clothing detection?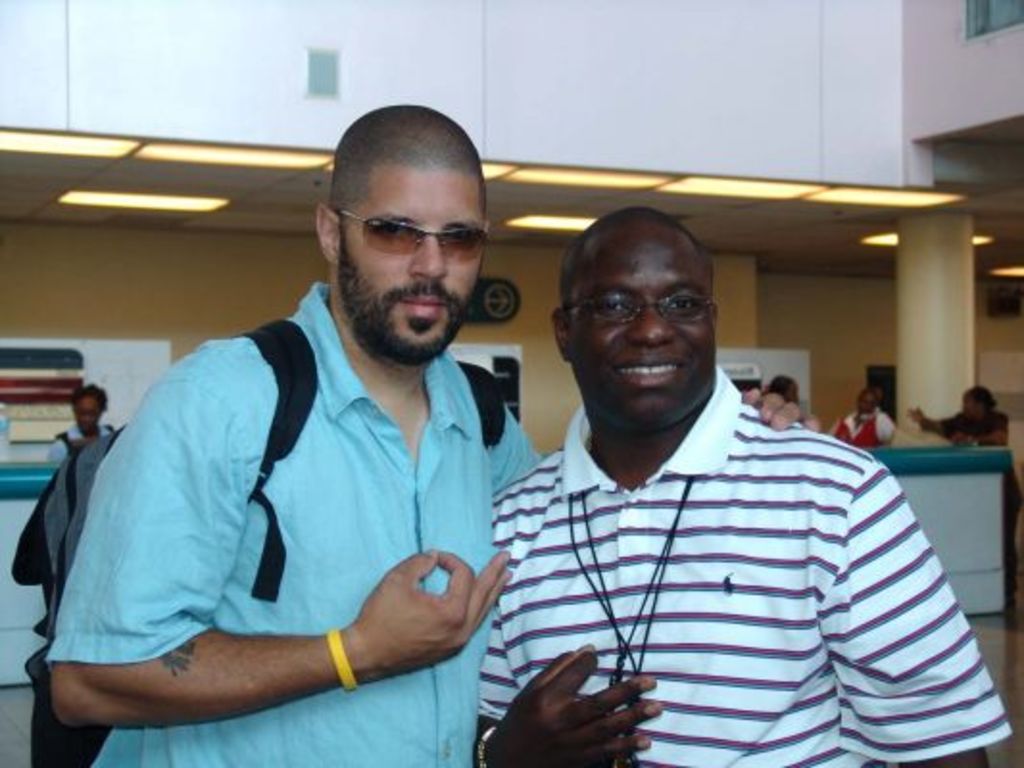
box(442, 361, 1012, 755)
